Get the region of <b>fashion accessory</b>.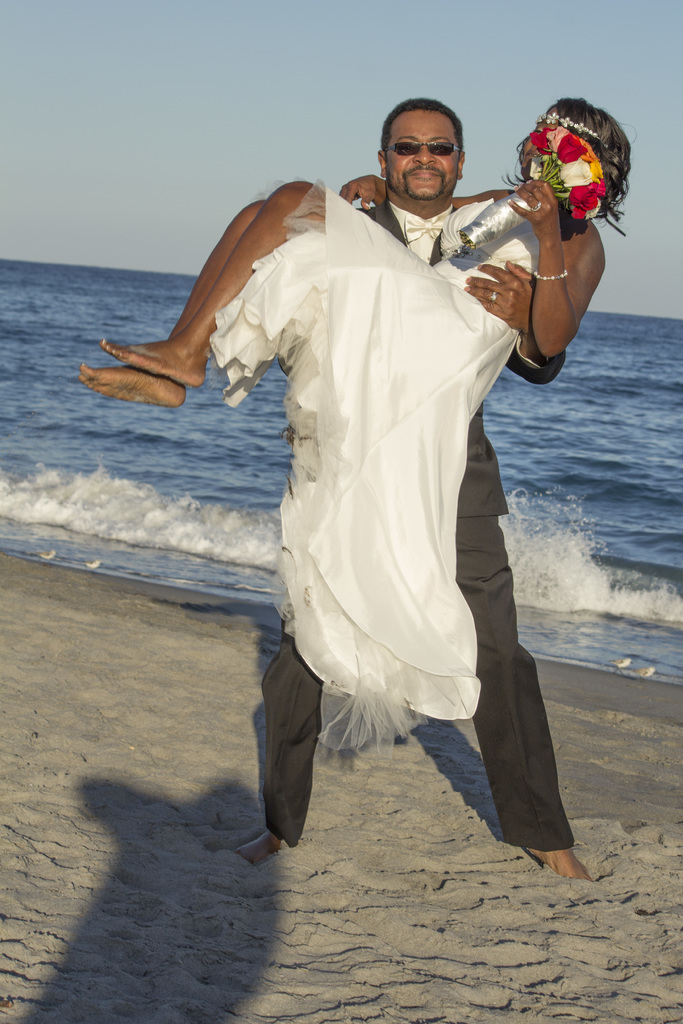
{"left": 531, "top": 265, "right": 565, "bottom": 284}.
